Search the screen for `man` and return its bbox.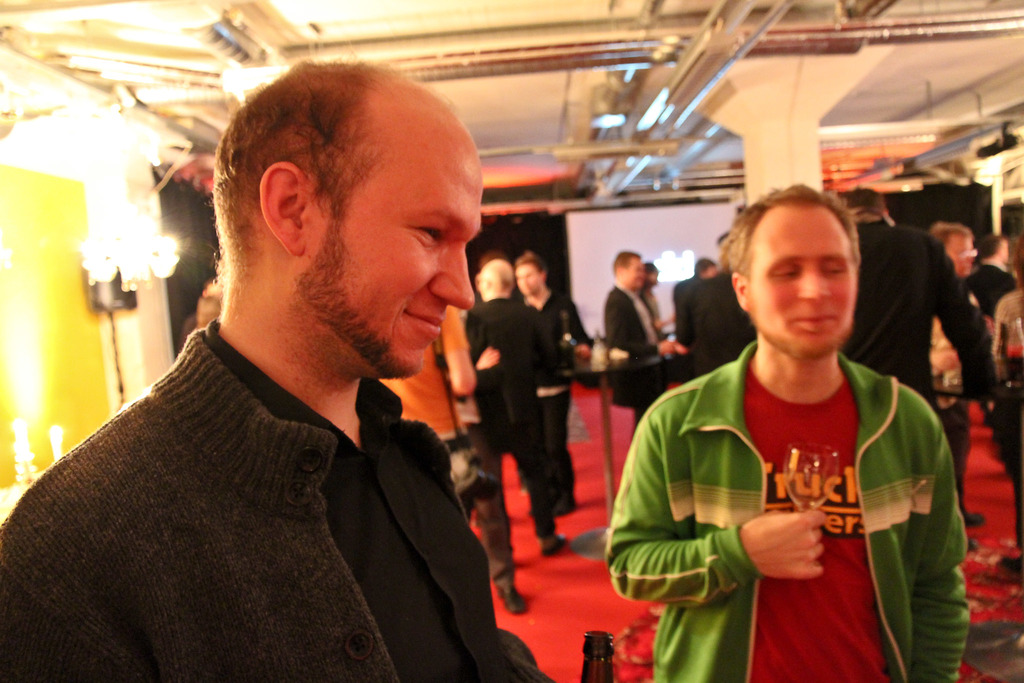
Found: Rect(0, 52, 554, 682).
